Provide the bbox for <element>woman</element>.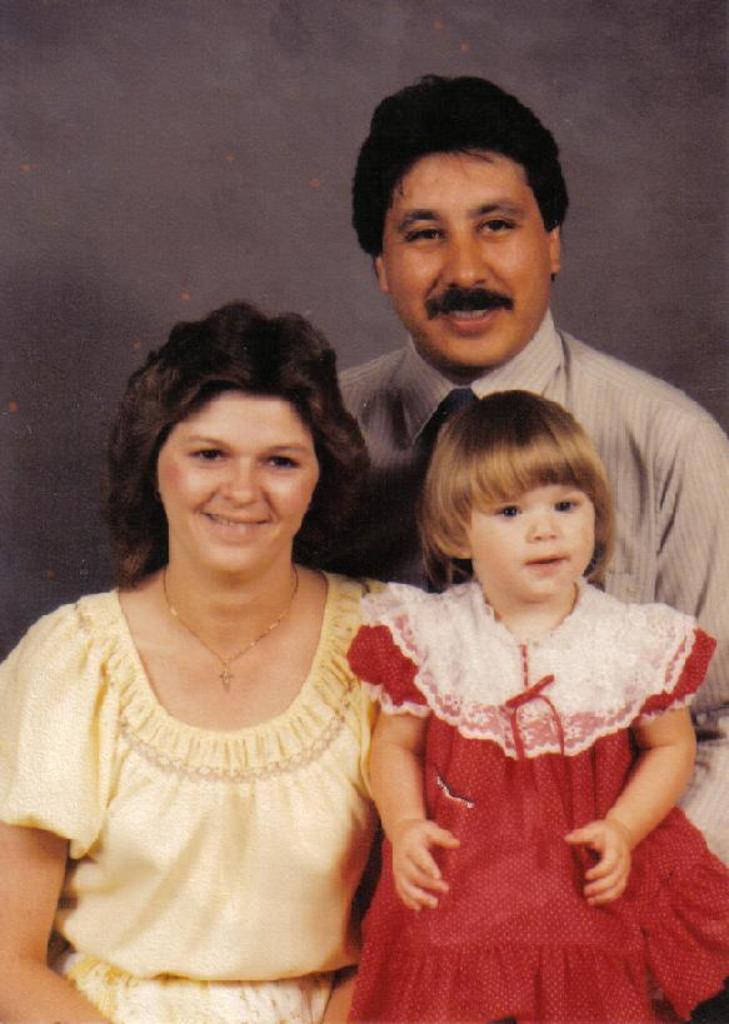
Rect(0, 301, 388, 1023).
